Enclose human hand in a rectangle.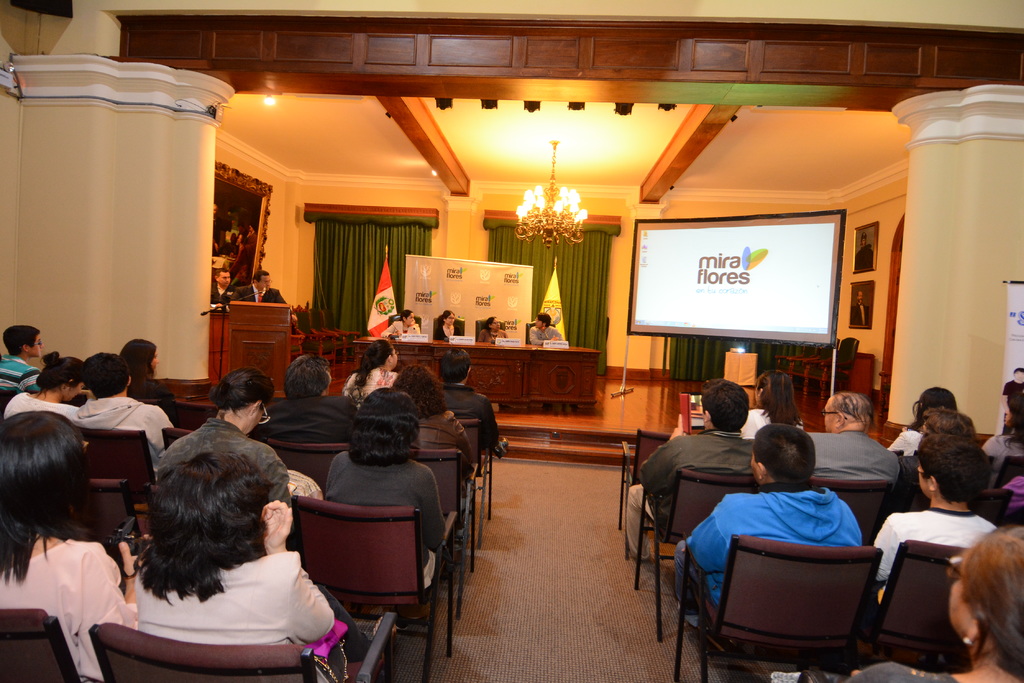
(left=116, top=533, right=154, bottom=580).
